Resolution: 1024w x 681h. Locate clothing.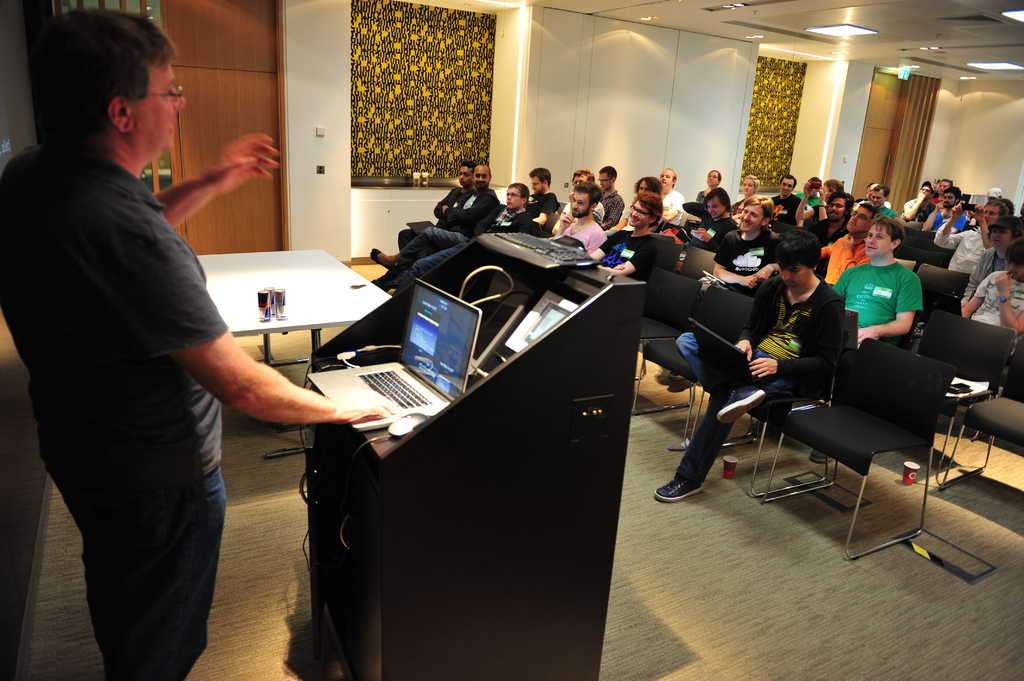
(left=811, top=218, right=851, bottom=266).
